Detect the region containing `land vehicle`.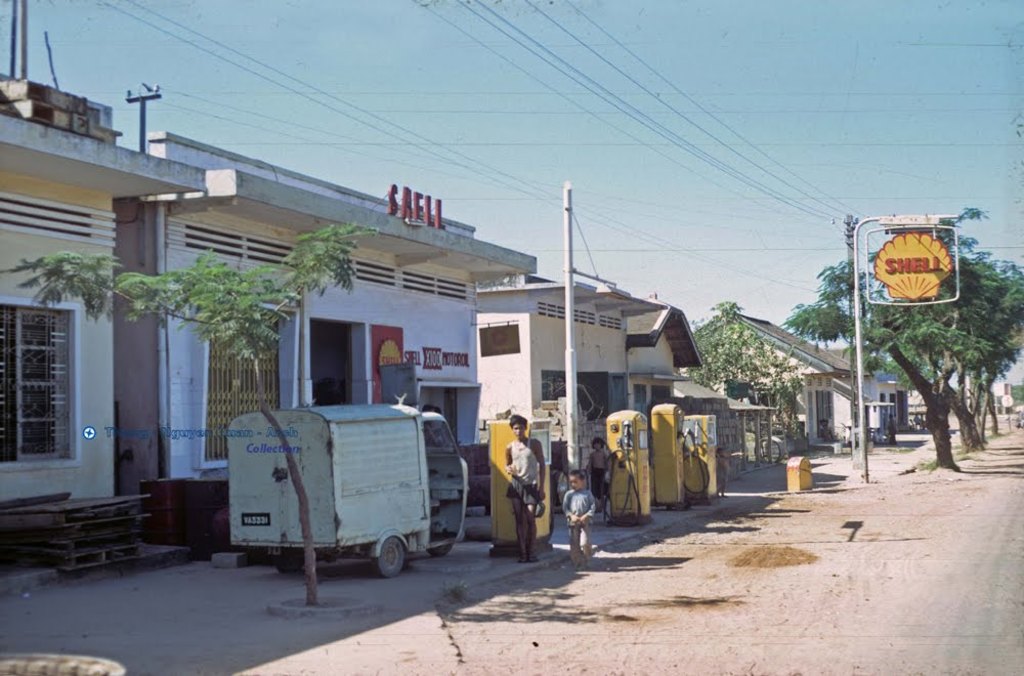
bbox=[233, 395, 474, 574].
